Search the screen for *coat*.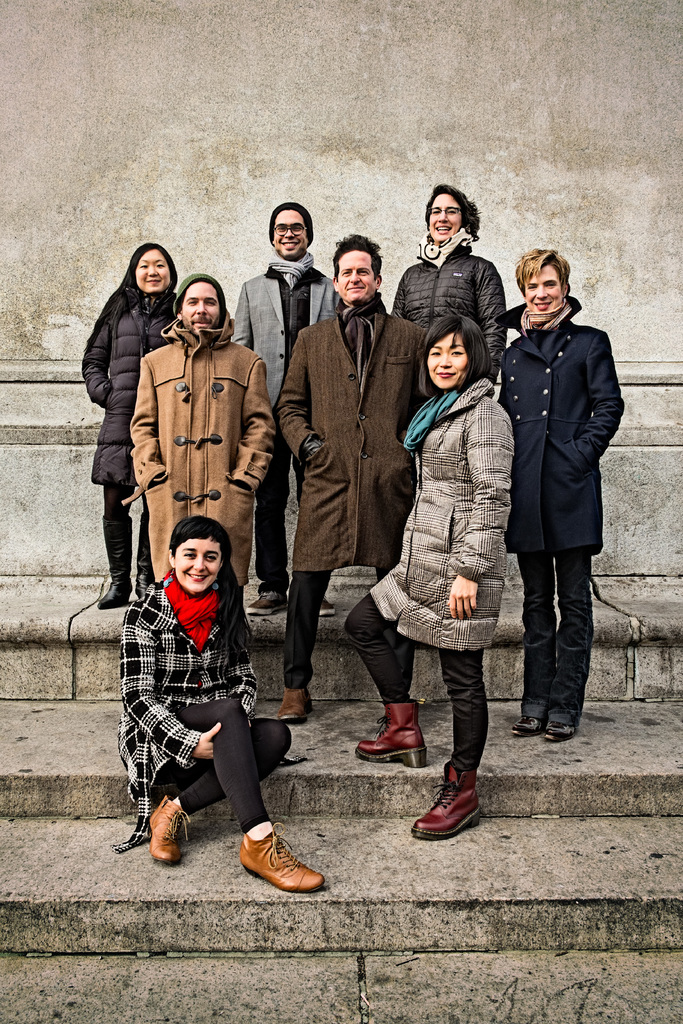
Found at left=130, top=319, right=279, bottom=600.
